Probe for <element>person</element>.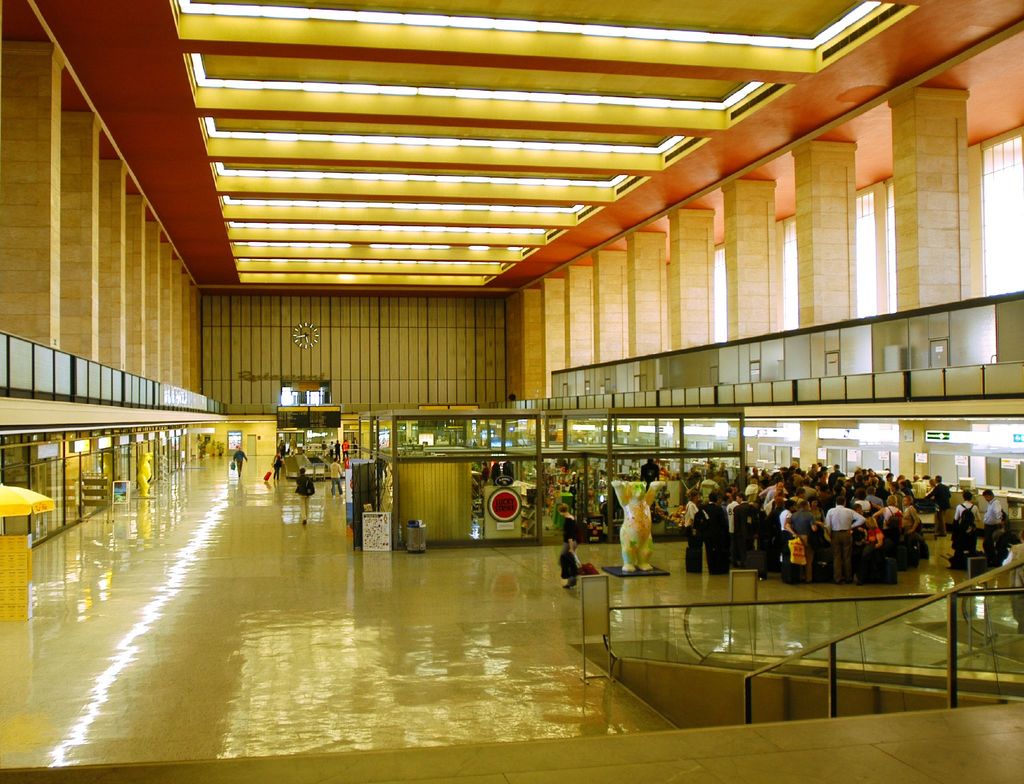
Probe result: 342 435 346 456.
